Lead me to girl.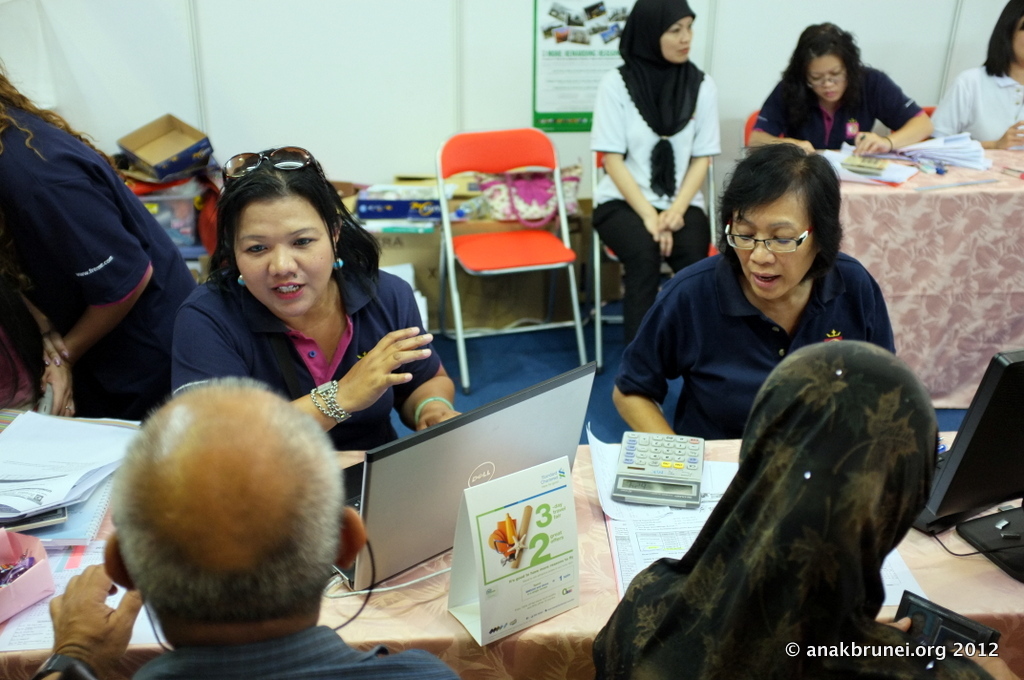
Lead to pyautogui.locateOnScreen(932, 1, 1023, 150).
